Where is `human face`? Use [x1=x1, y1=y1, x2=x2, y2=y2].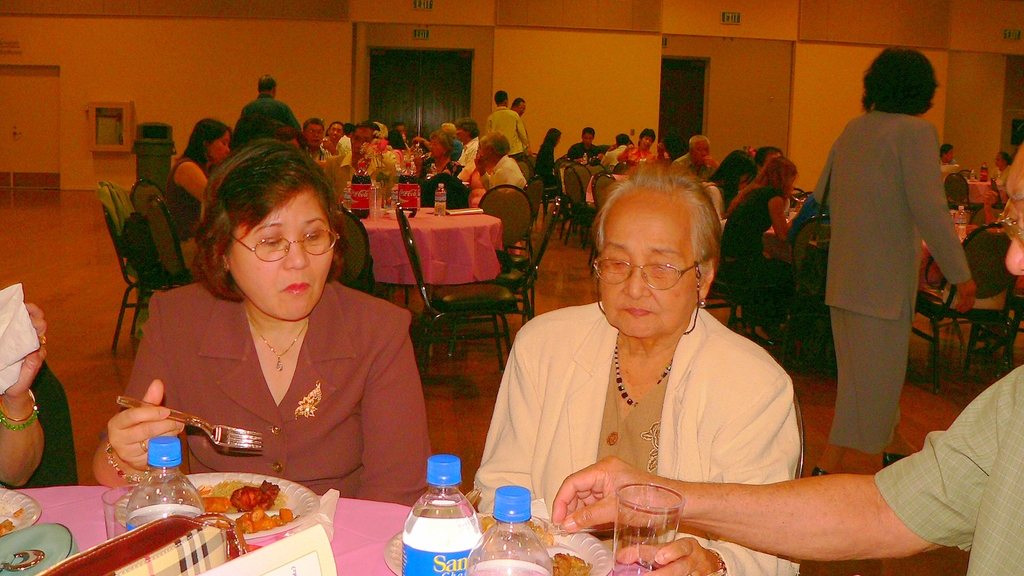
[x1=210, y1=131, x2=225, y2=163].
